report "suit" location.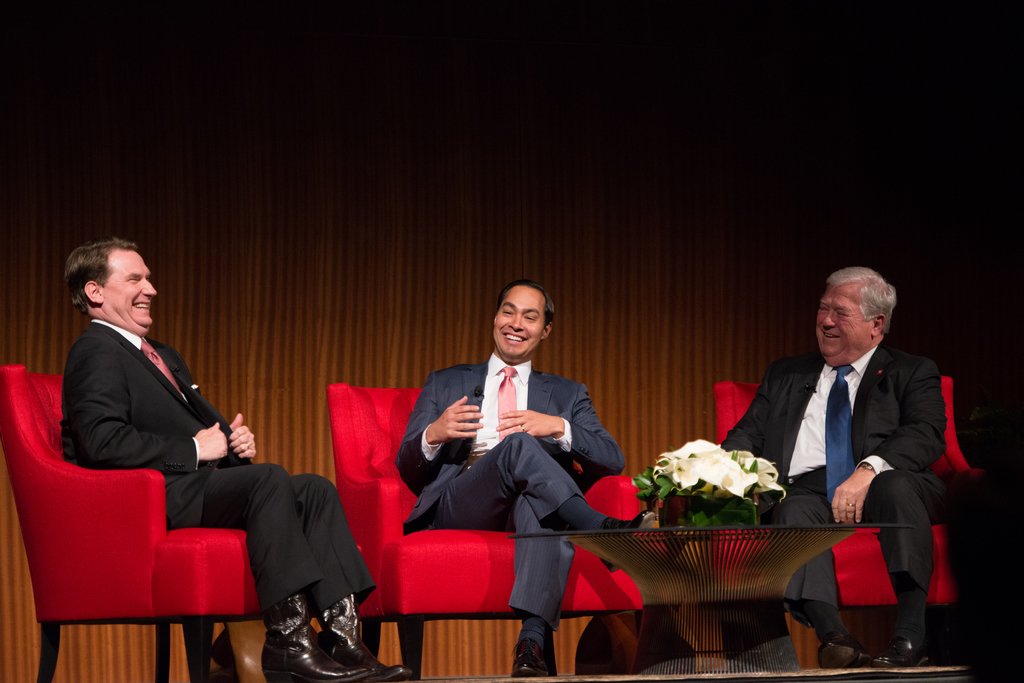
Report: BBox(393, 348, 627, 629).
